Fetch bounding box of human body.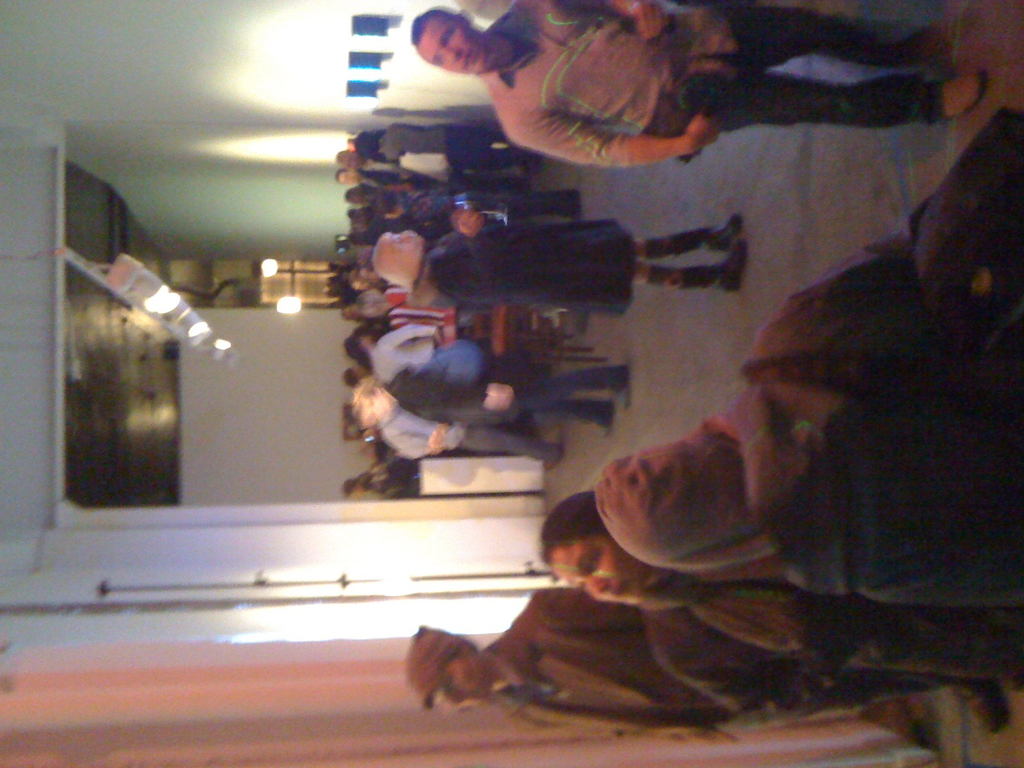
Bbox: x1=390 y1=204 x2=443 y2=230.
